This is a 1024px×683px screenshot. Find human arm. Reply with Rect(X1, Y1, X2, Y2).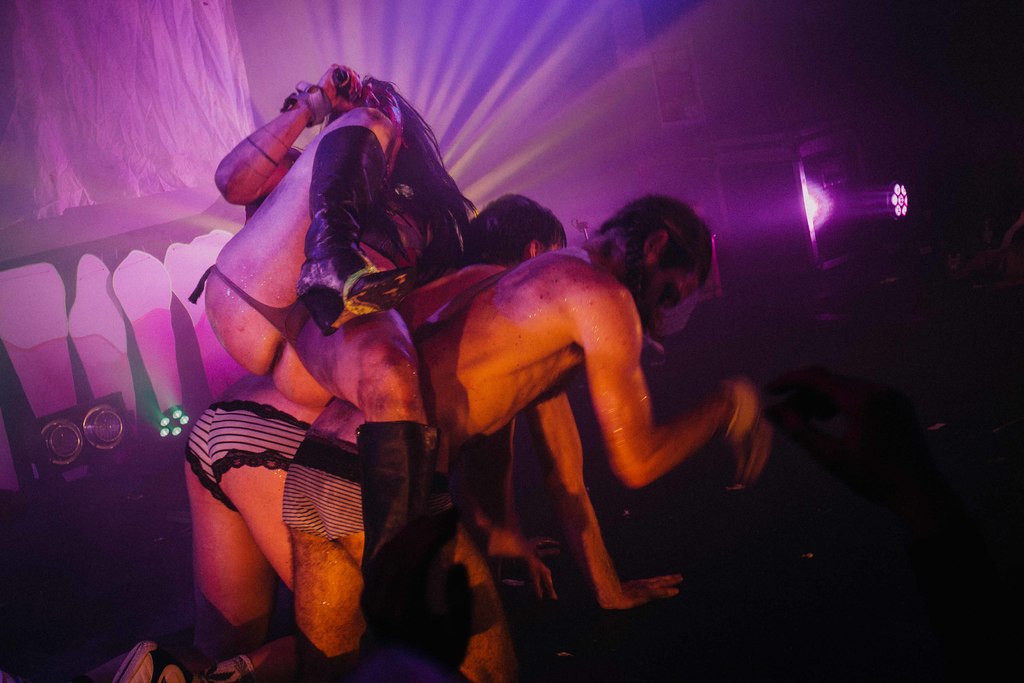
Rect(452, 463, 565, 604).
